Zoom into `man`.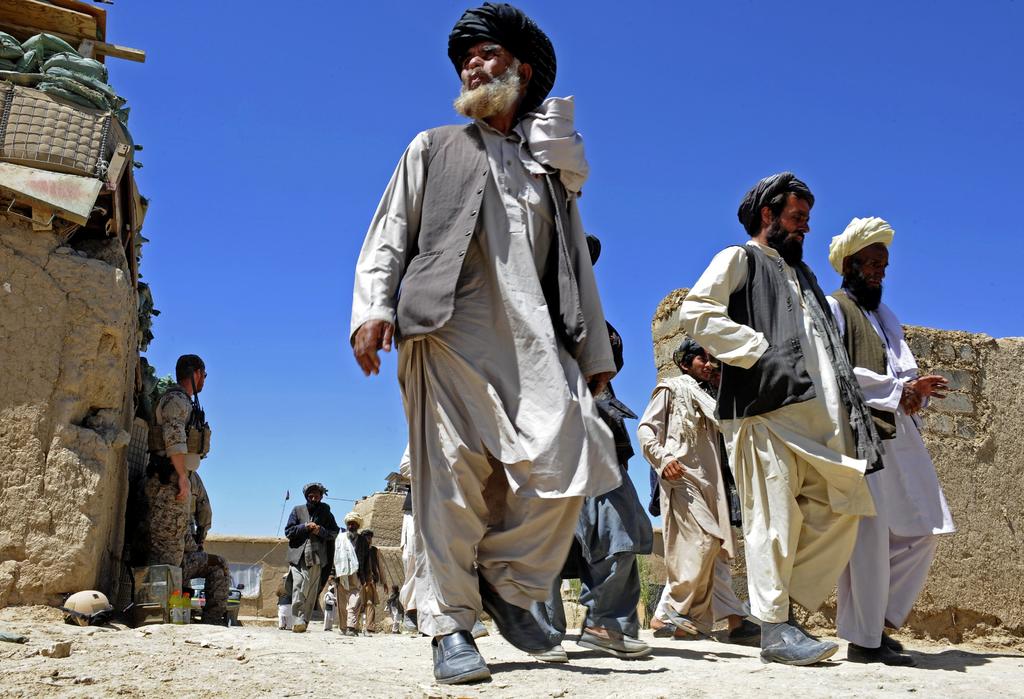
Zoom target: bbox=(388, 583, 405, 634).
